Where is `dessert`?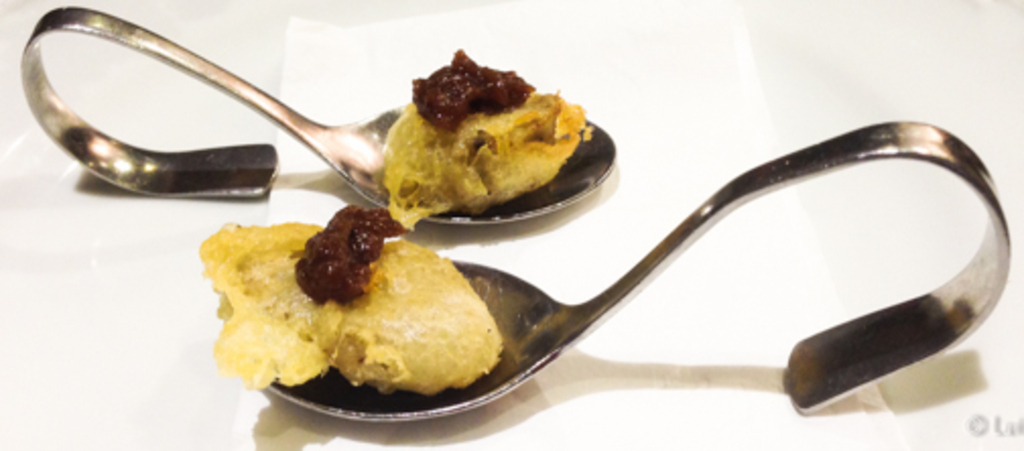
197, 207, 522, 384.
